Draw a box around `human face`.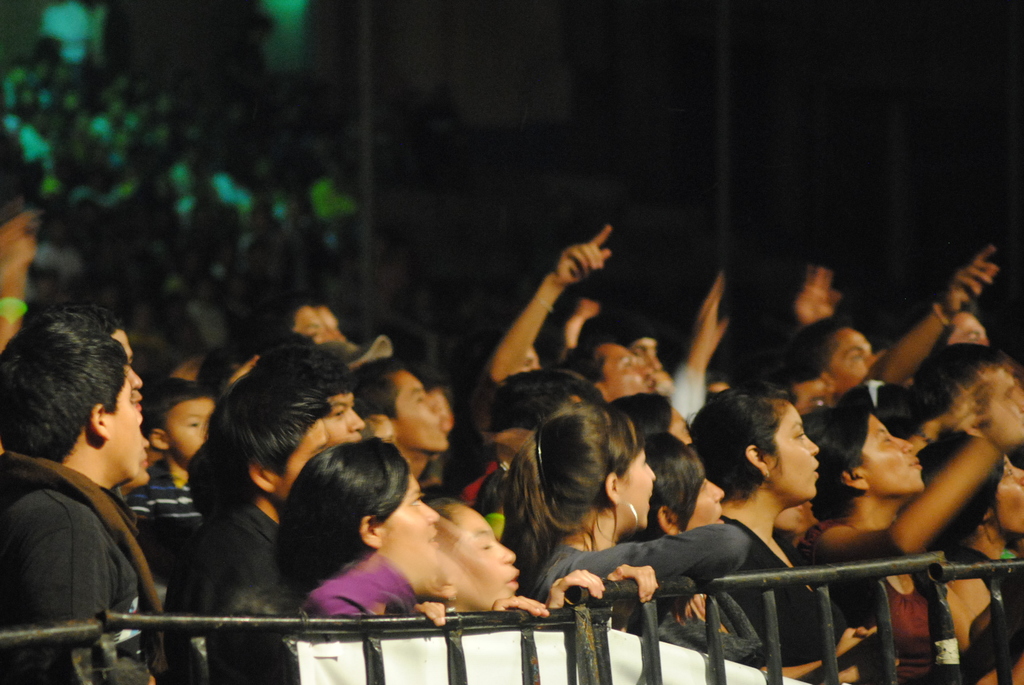
bbox(830, 329, 879, 384).
